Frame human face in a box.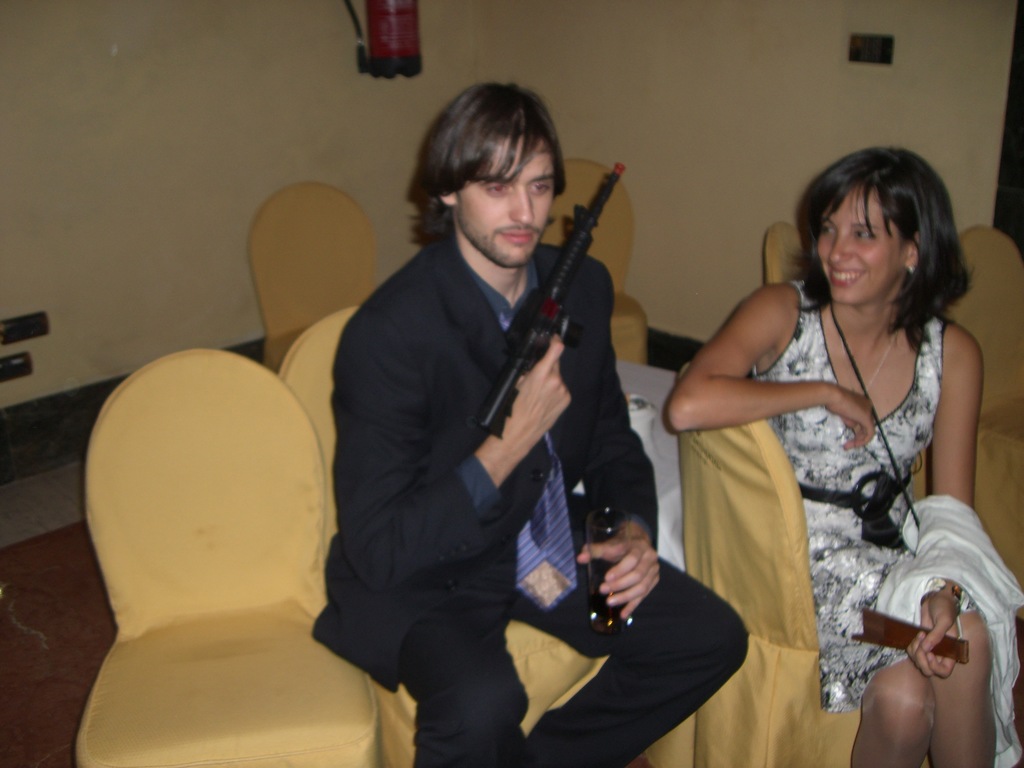
pyautogui.locateOnScreen(458, 132, 555, 271).
